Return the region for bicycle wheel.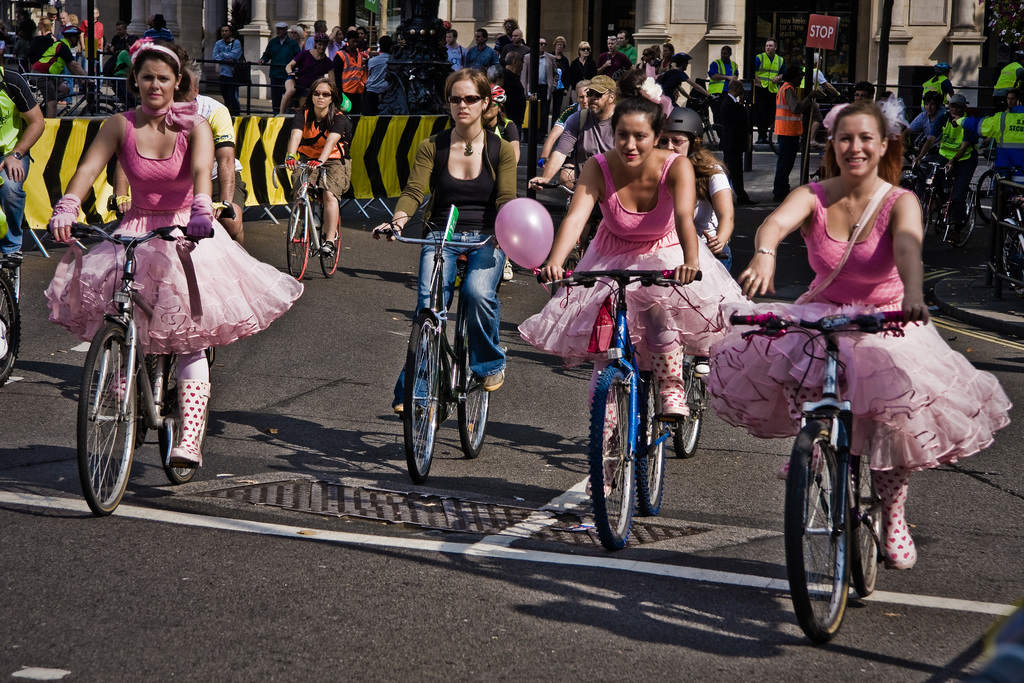
635 375 669 516.
